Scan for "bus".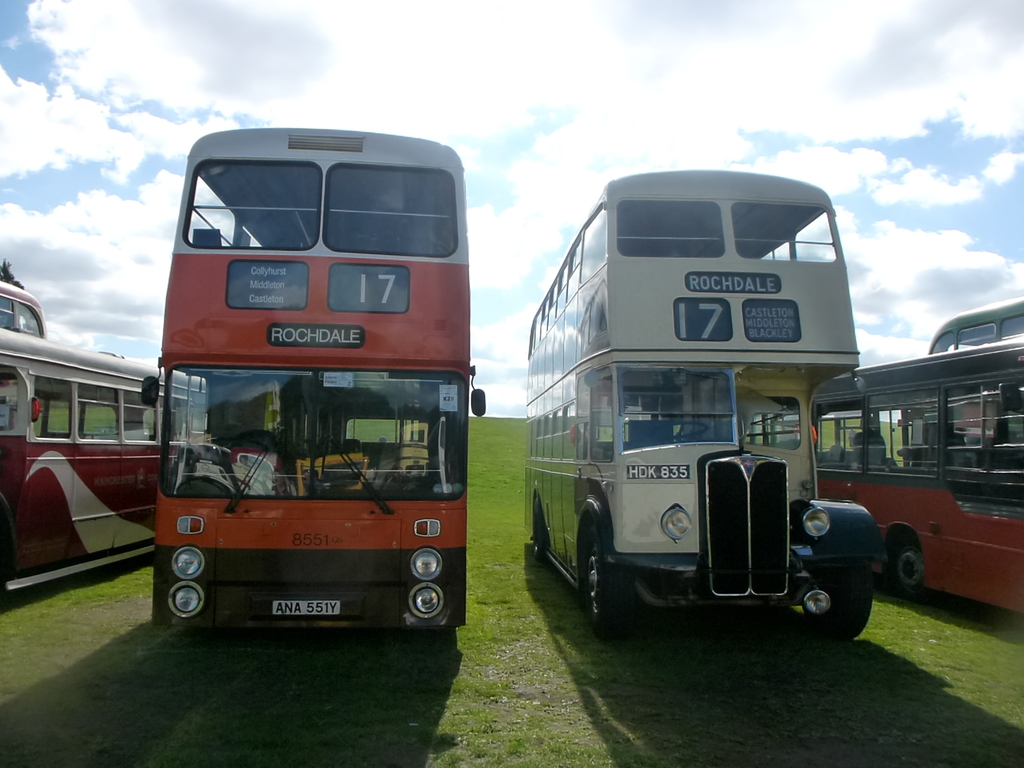
Scan result: (749,339,1023,618).
